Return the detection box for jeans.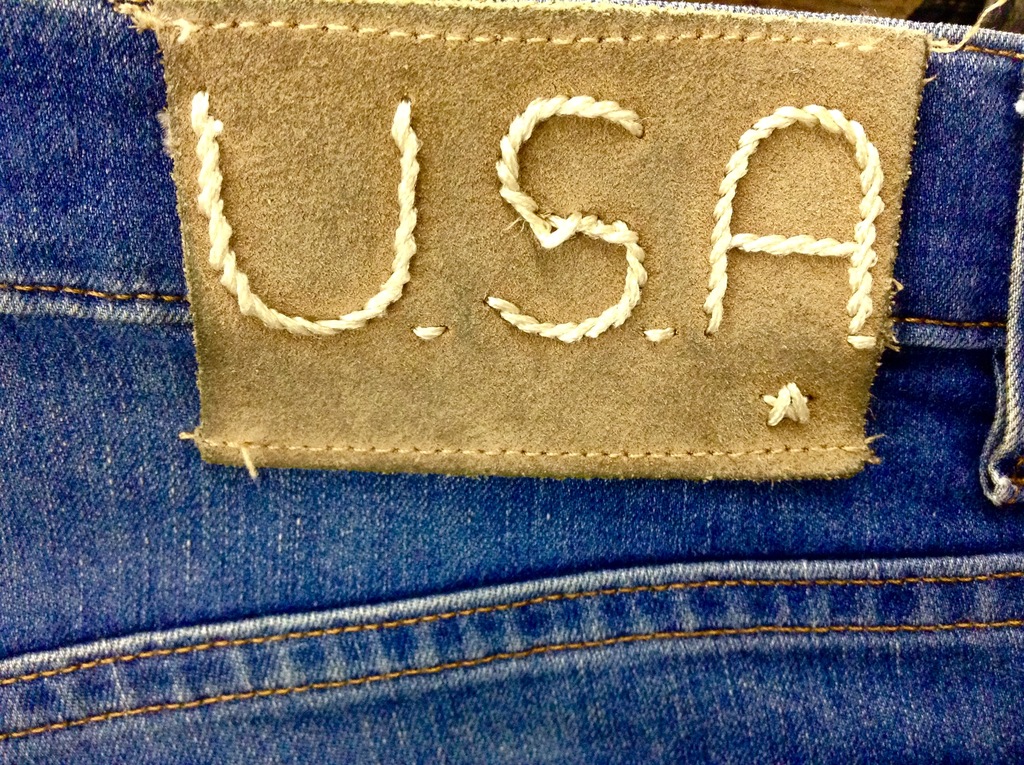
{"x1": 0, "y1": 0, "x2": 1023, "y2": 764}.
